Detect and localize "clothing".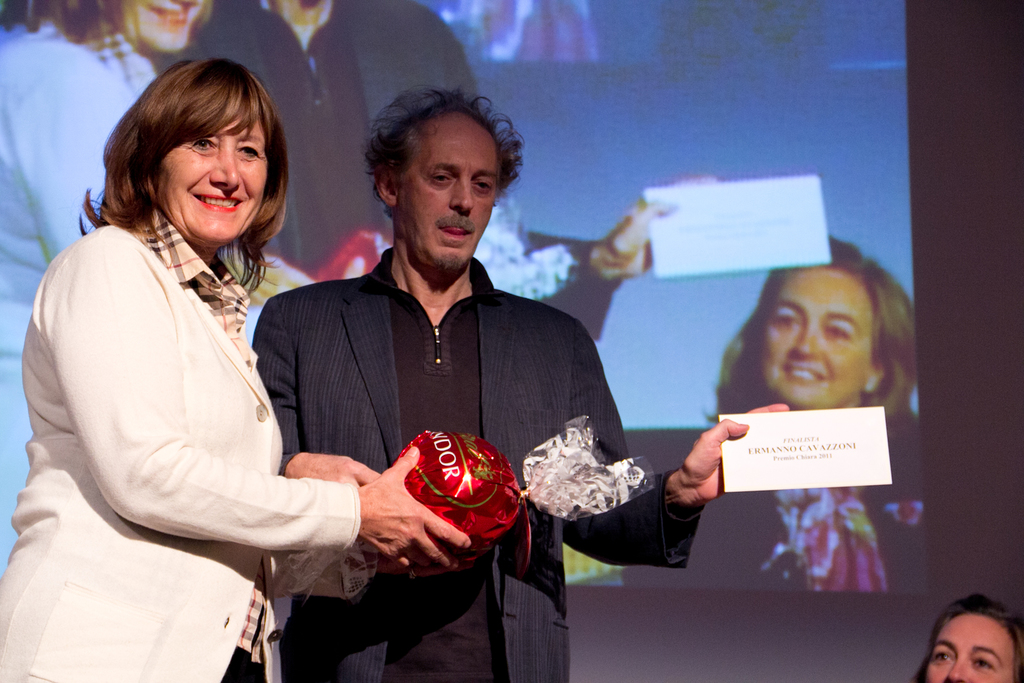
Localized at region(52, 181, 321, 646).
